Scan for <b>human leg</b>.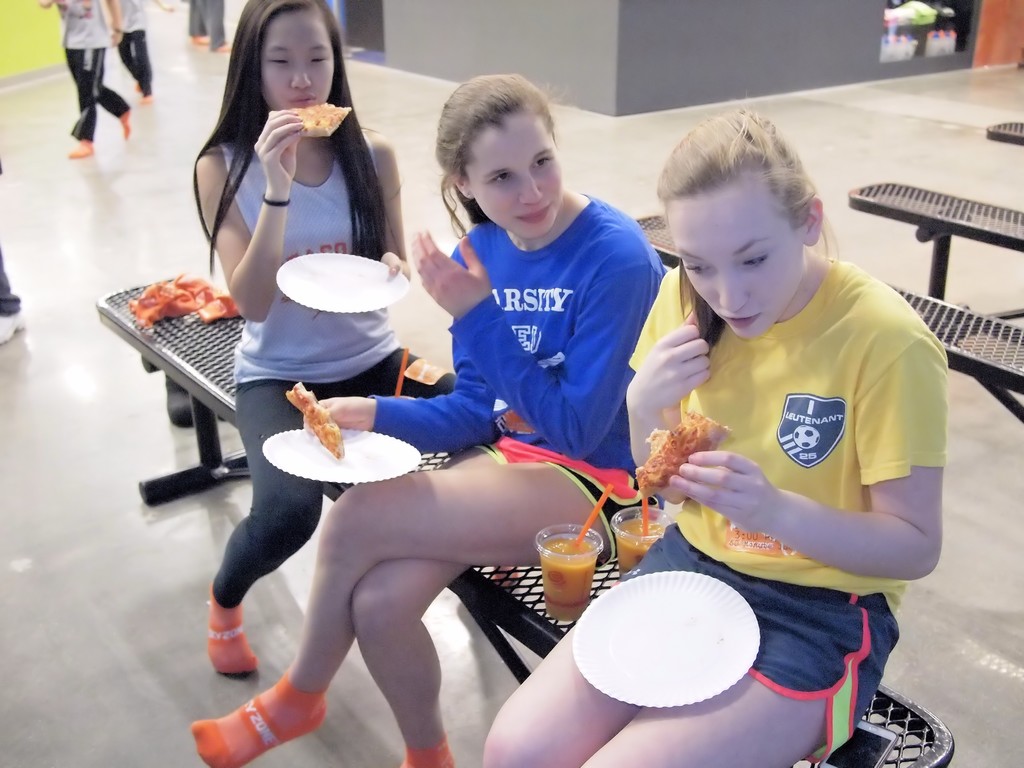
Scan result: l=67, t=32, r=100, b=162.
